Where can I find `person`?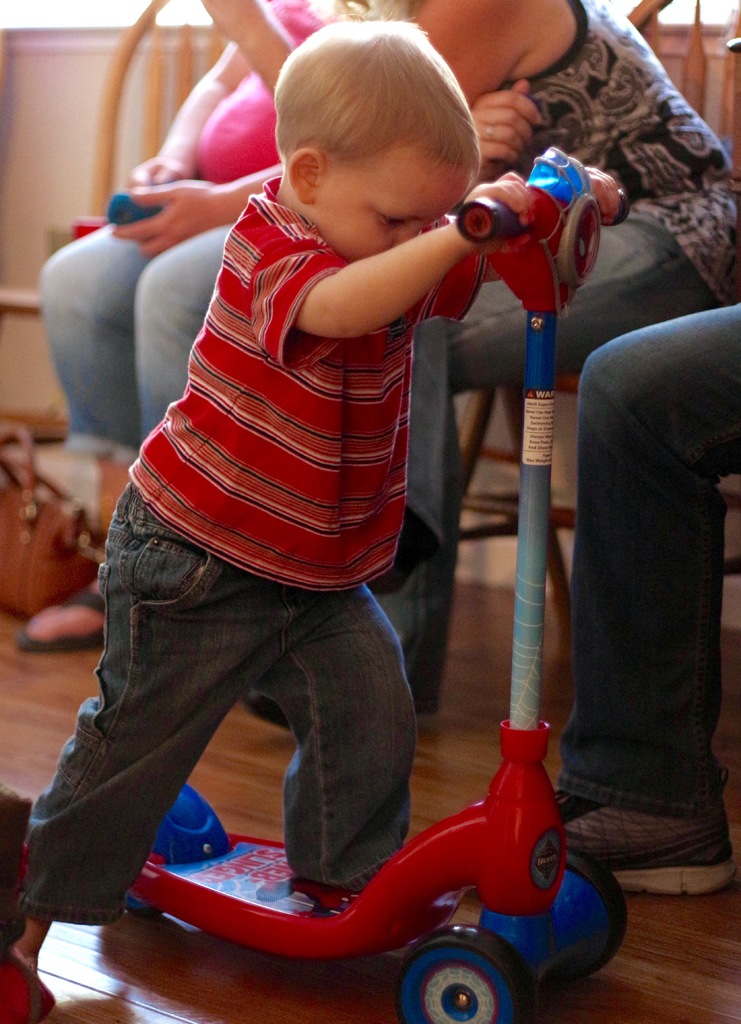
You can find it at x1=24, y1=0, x2=361, y2=649.
